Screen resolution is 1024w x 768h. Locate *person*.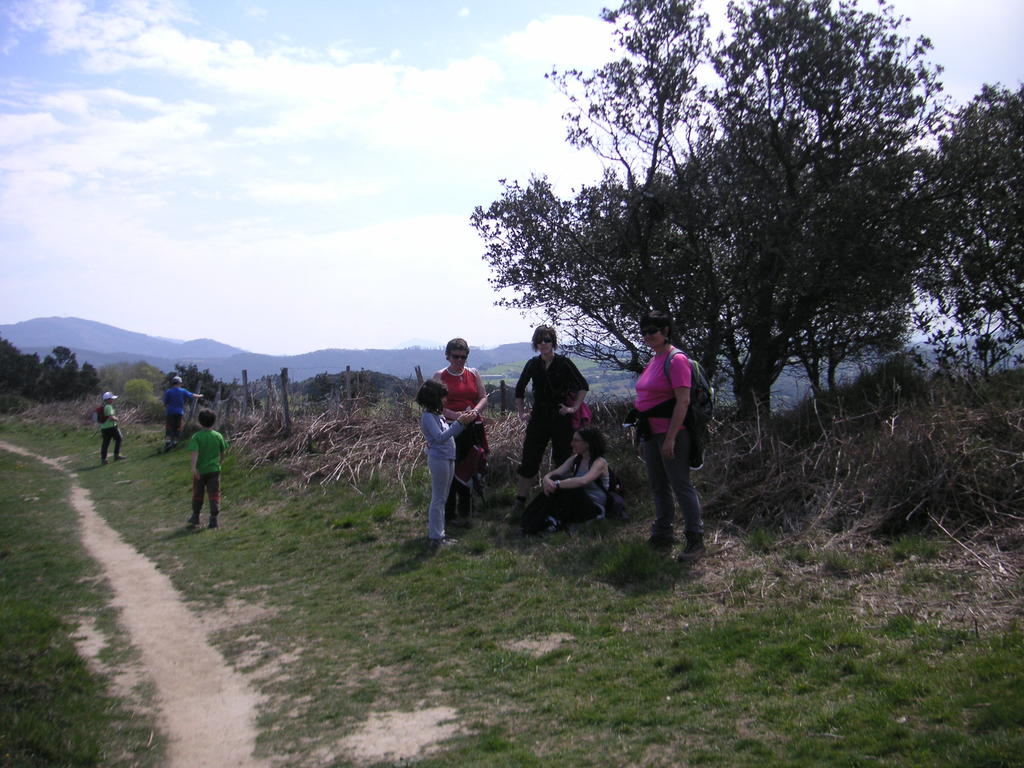
bbox=(180, 409, 225, 532).
